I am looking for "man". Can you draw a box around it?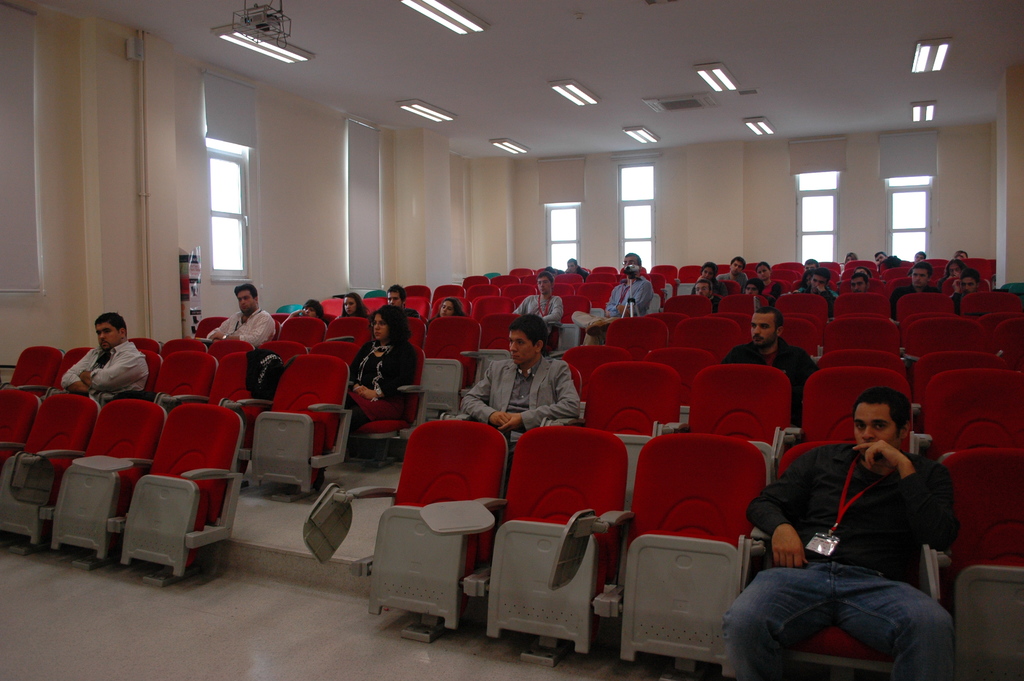
Sure, the bounding box is rect(784, 268, 835, 316).
